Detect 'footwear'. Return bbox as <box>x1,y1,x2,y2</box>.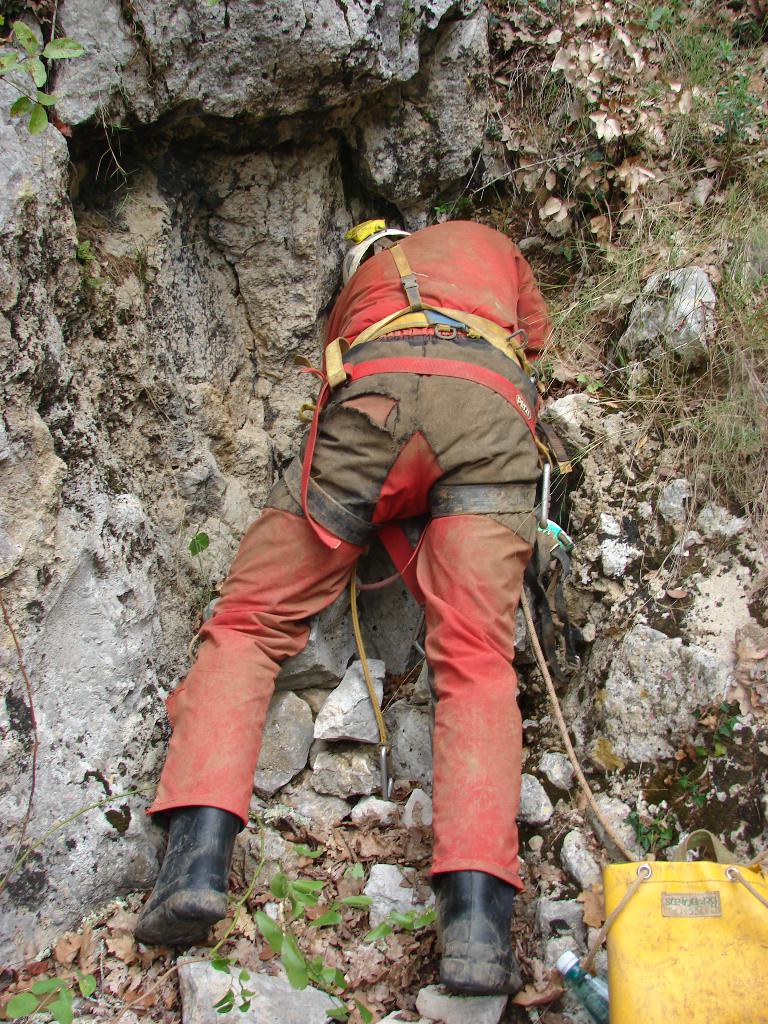
<box>139,833,232,936</box>.
